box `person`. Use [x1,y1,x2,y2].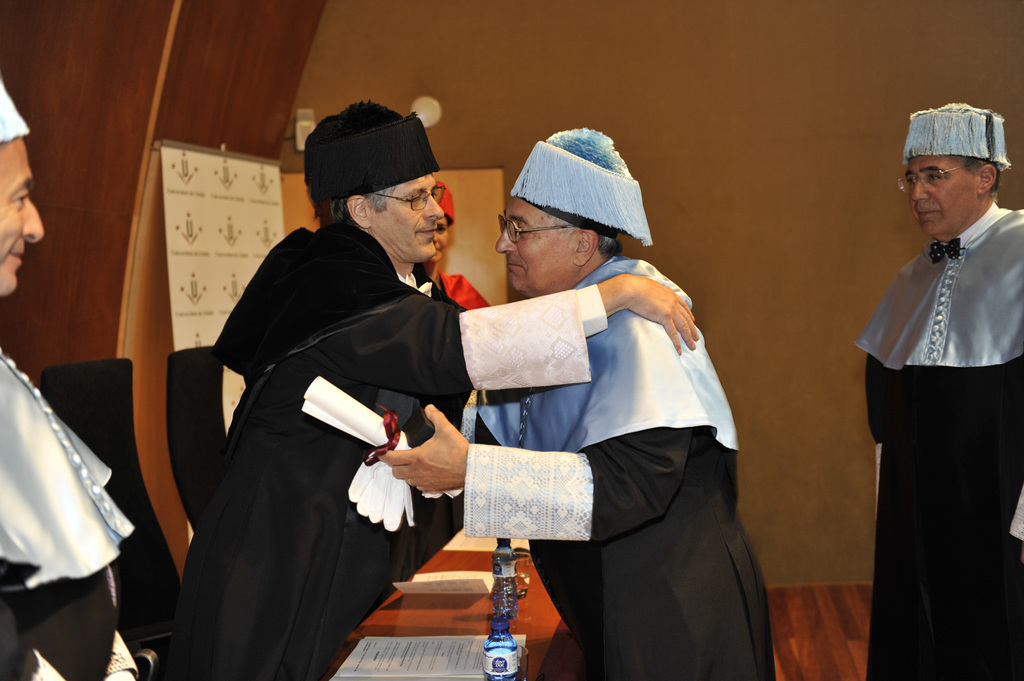
[0,76,144,680].
